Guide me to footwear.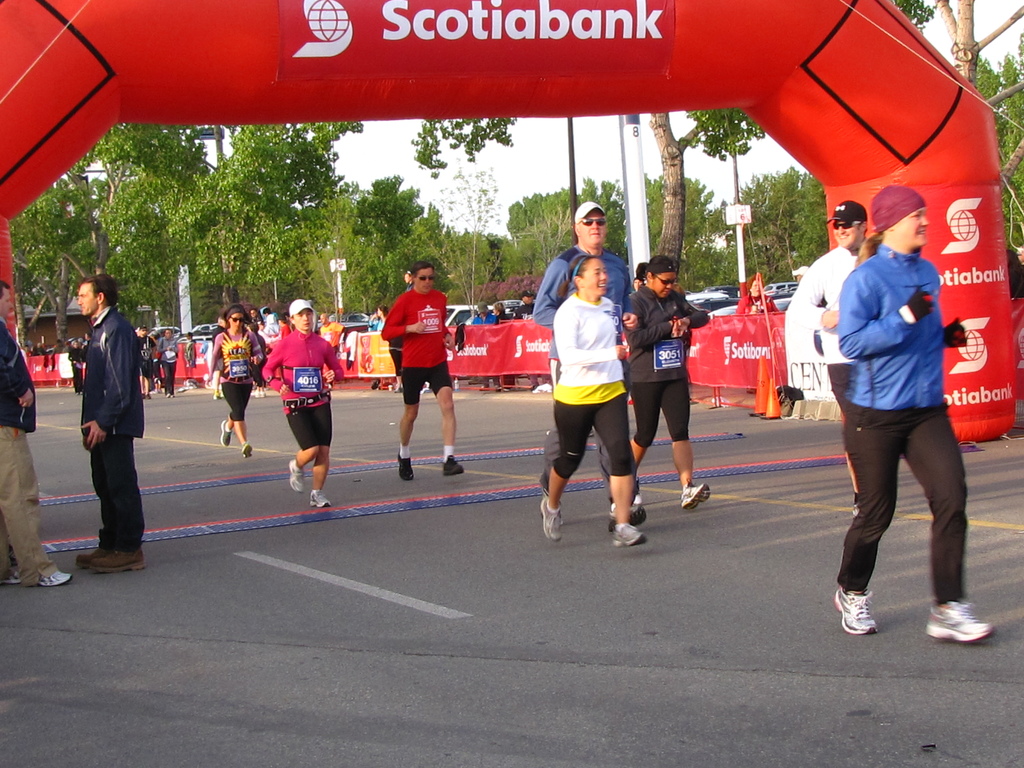
Guidance: [left=141, top=390, right=150, bottom=398].
